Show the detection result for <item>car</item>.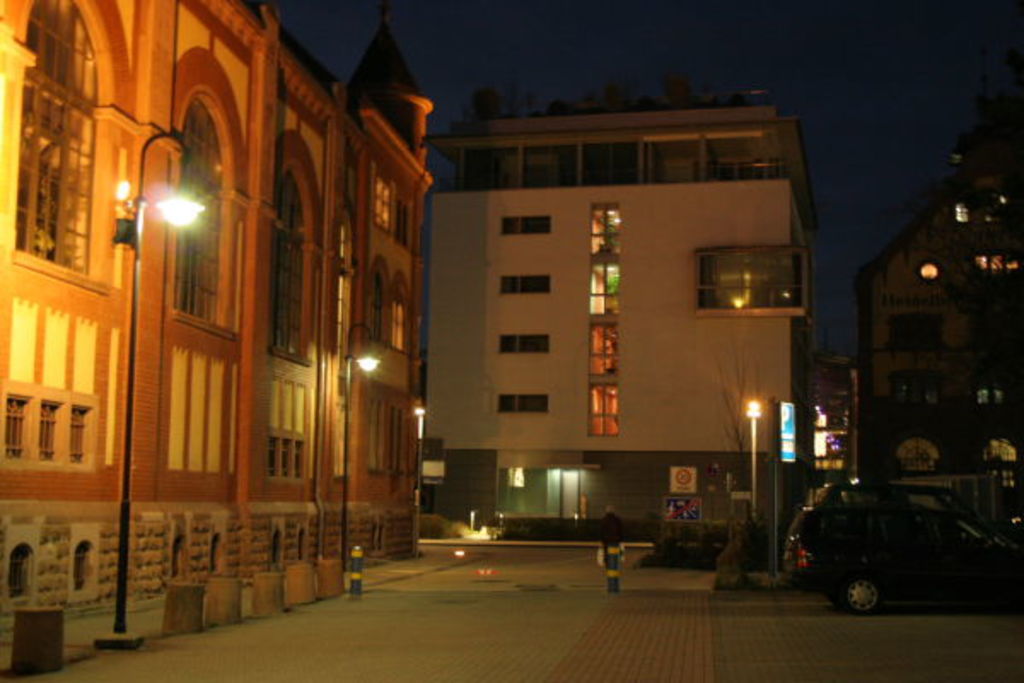
l=823, t=478, r=1019, b=529.
